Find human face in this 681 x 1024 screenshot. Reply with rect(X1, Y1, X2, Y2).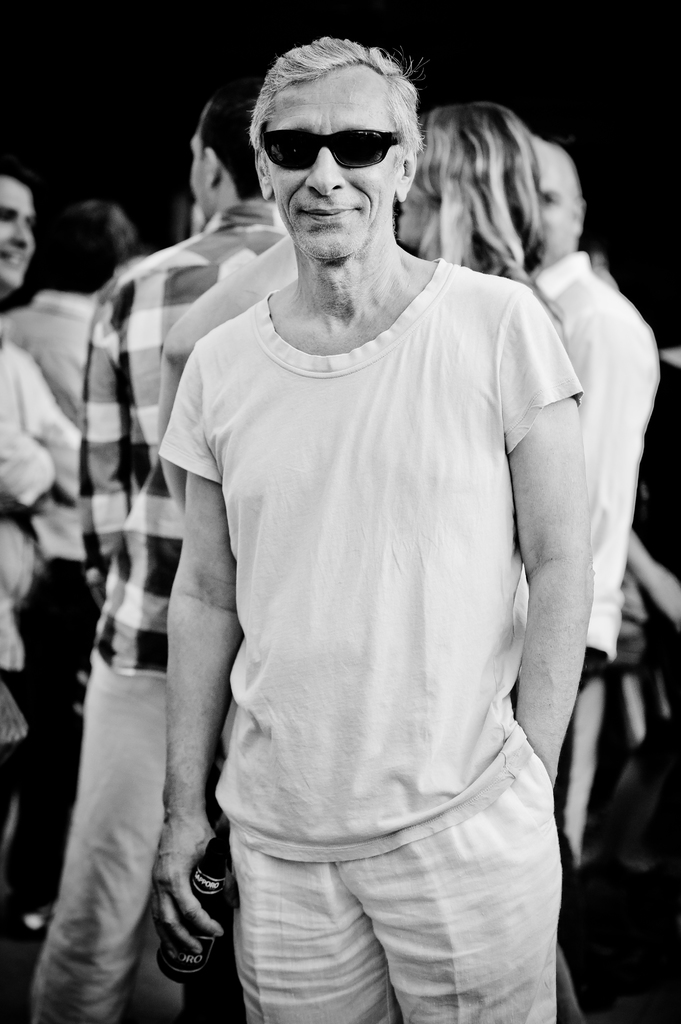
rect(265, 68, 396, 259).
